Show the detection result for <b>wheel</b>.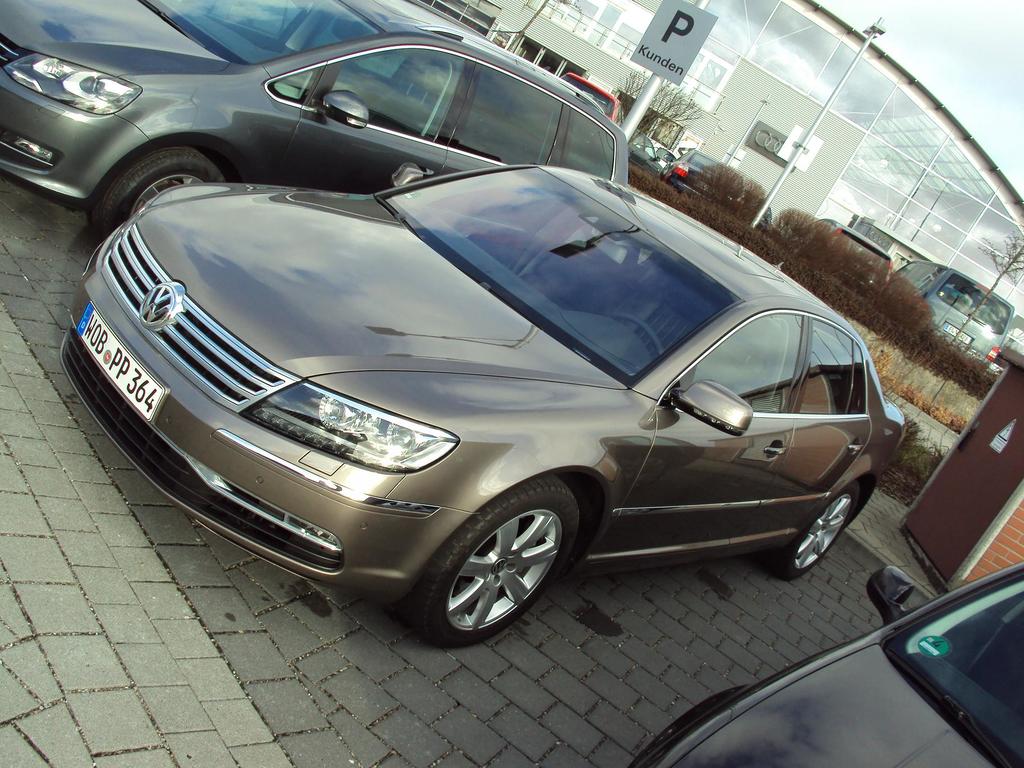
765:485:868:590.
